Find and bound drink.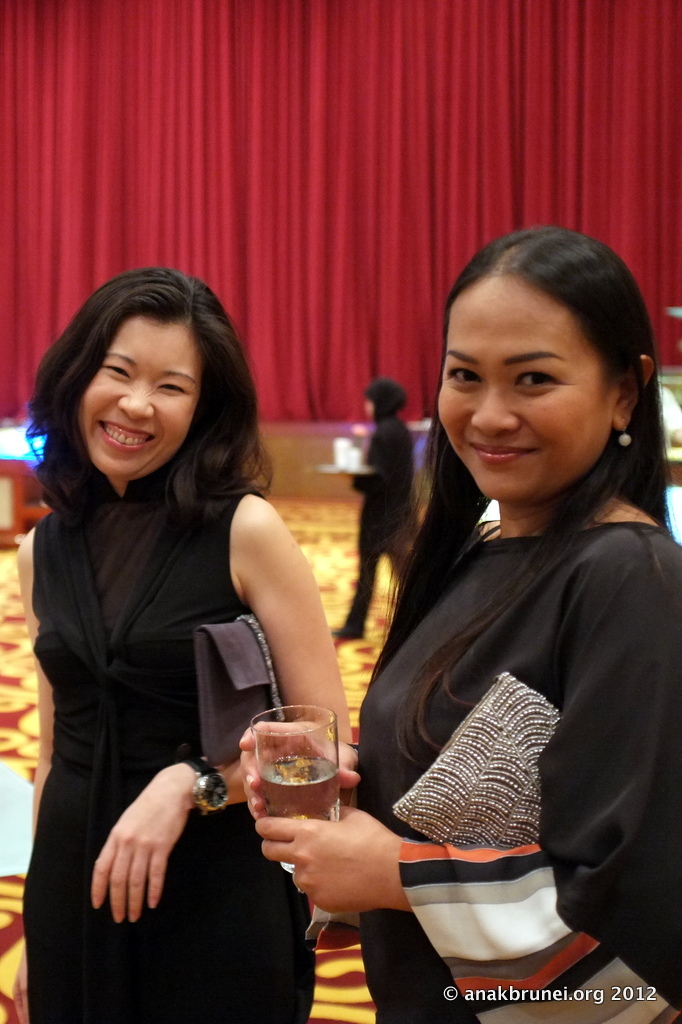
Bound: bbox(246, 722, 359, 894).
